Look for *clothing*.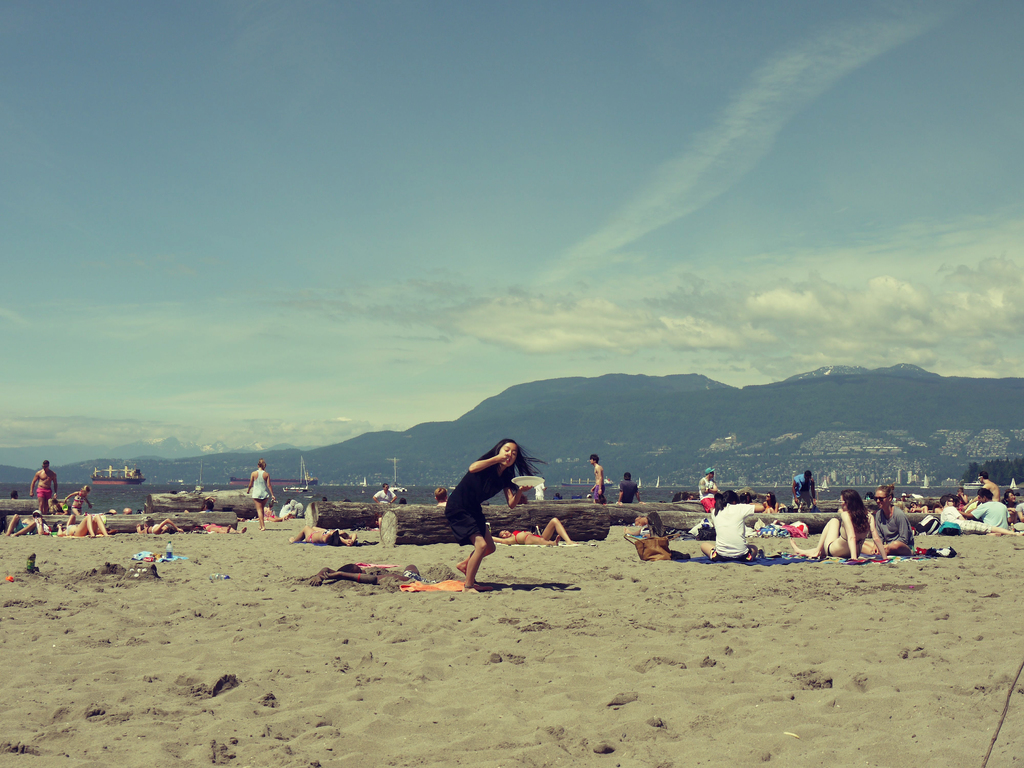
Found: <box>591,486,607,505</box>.
